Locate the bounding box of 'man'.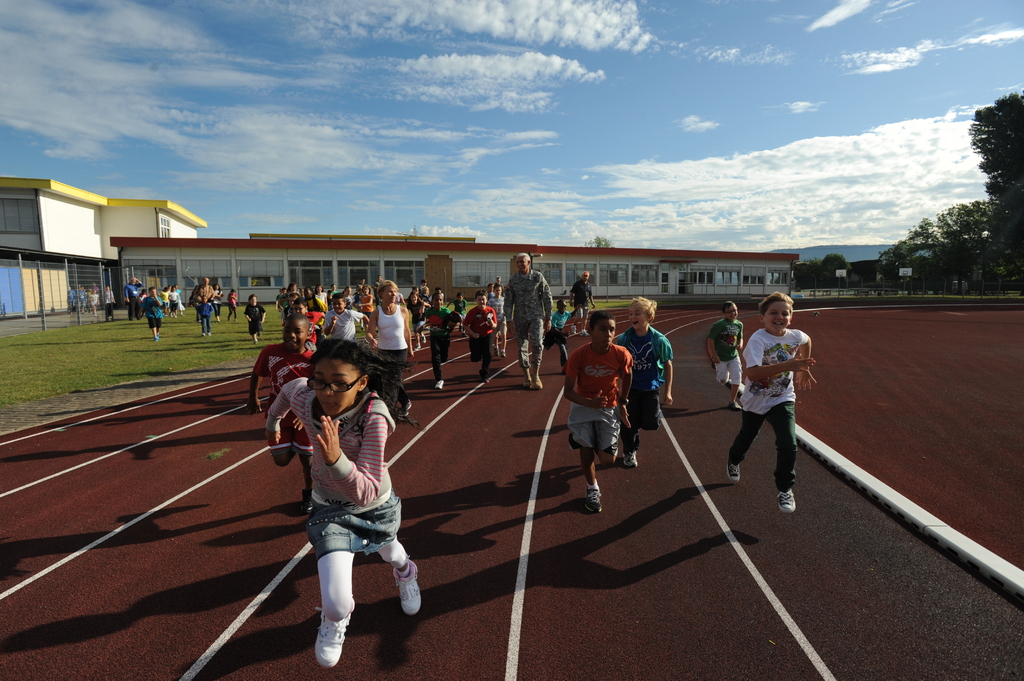
Bounding box: box(502, 250, 558, 391).
